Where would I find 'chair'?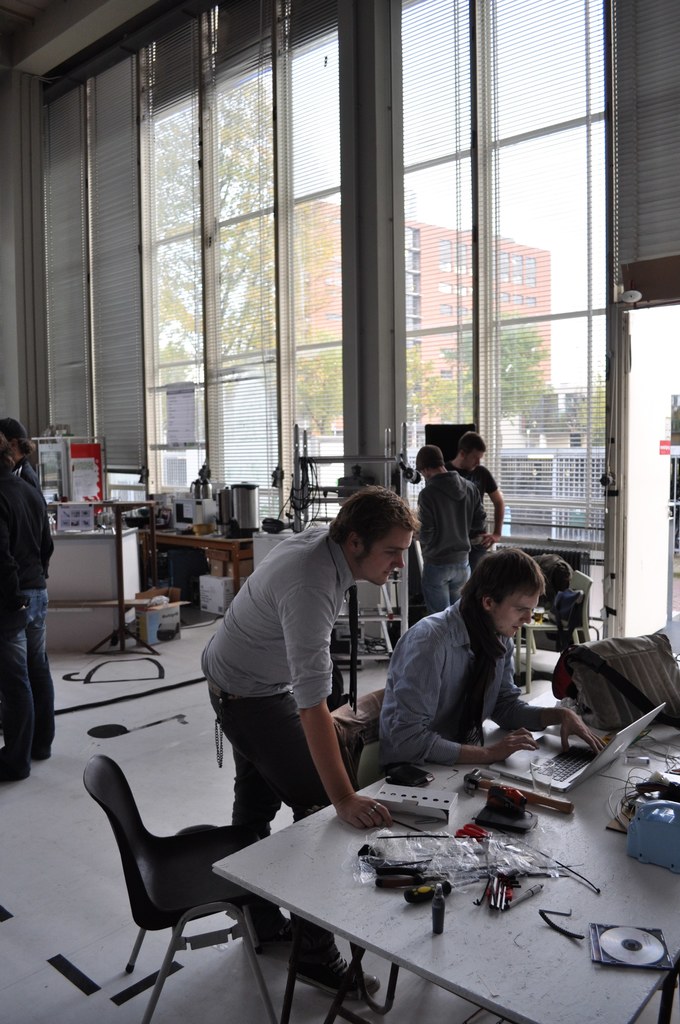
At box(322, 693, 401, 998).
